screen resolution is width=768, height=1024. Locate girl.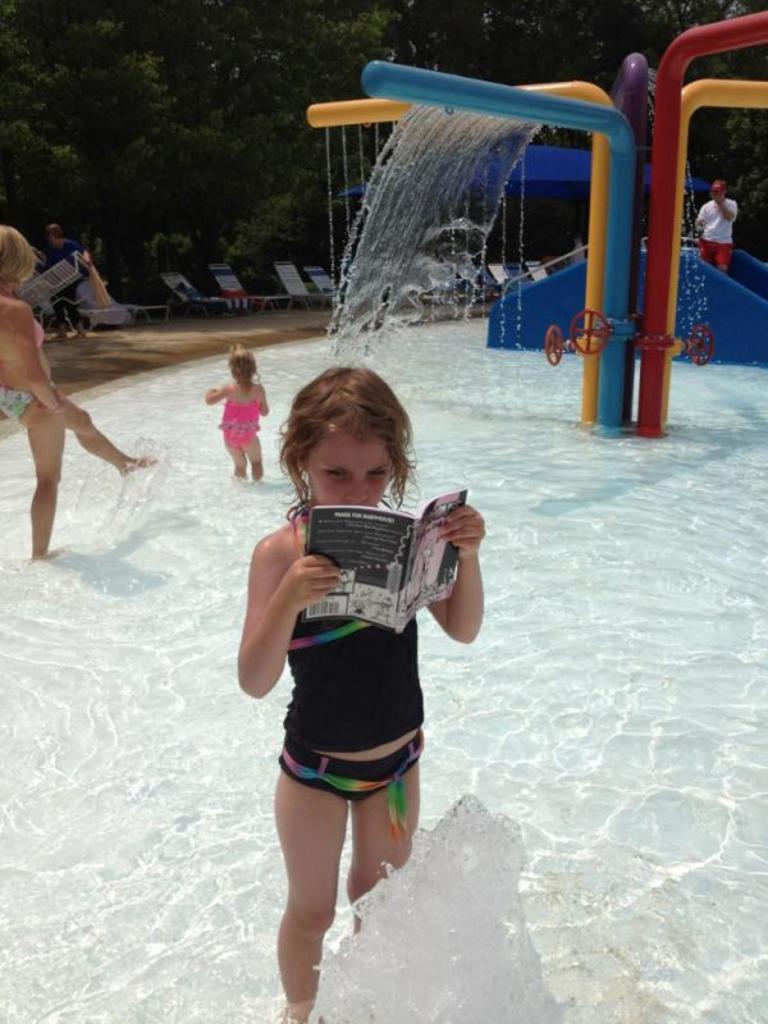
locate(237, 358, 490, 1023).
